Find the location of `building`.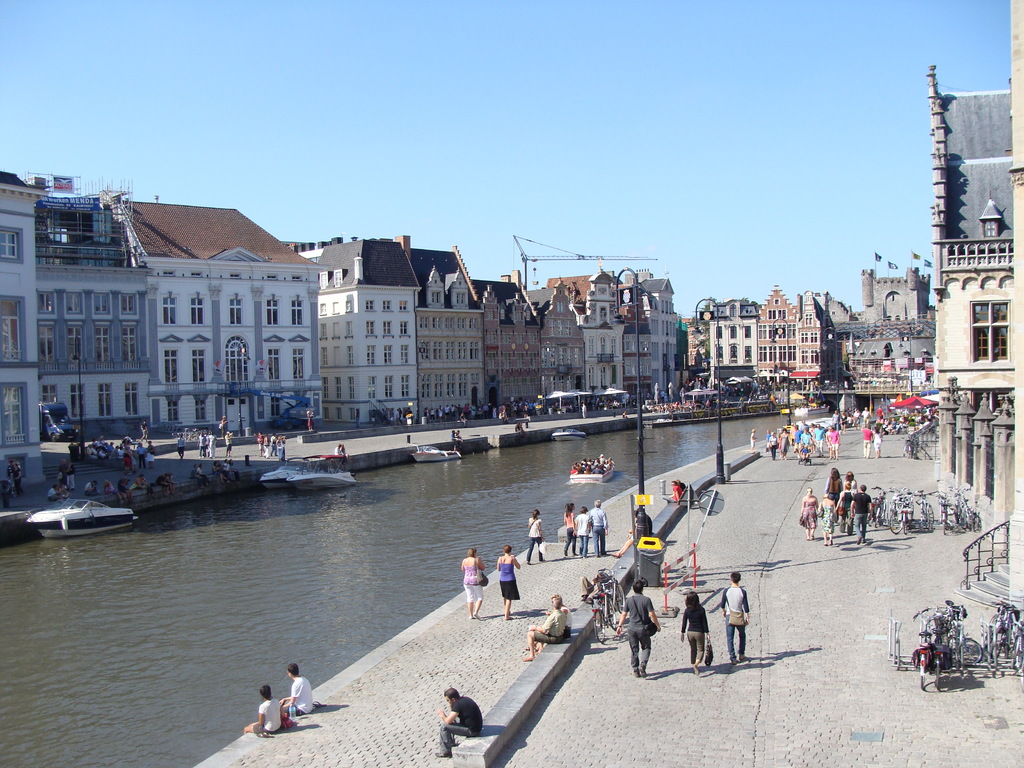
Location: <region>927, 60, 1023, 544</region>.
